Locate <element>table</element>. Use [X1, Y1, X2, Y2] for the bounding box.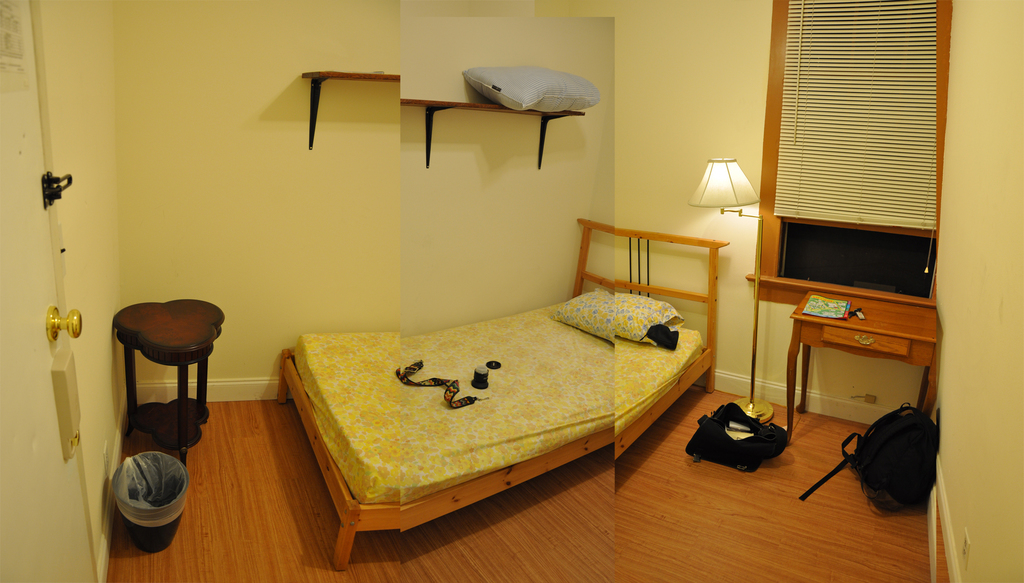
[94, 284, 227, 489].
